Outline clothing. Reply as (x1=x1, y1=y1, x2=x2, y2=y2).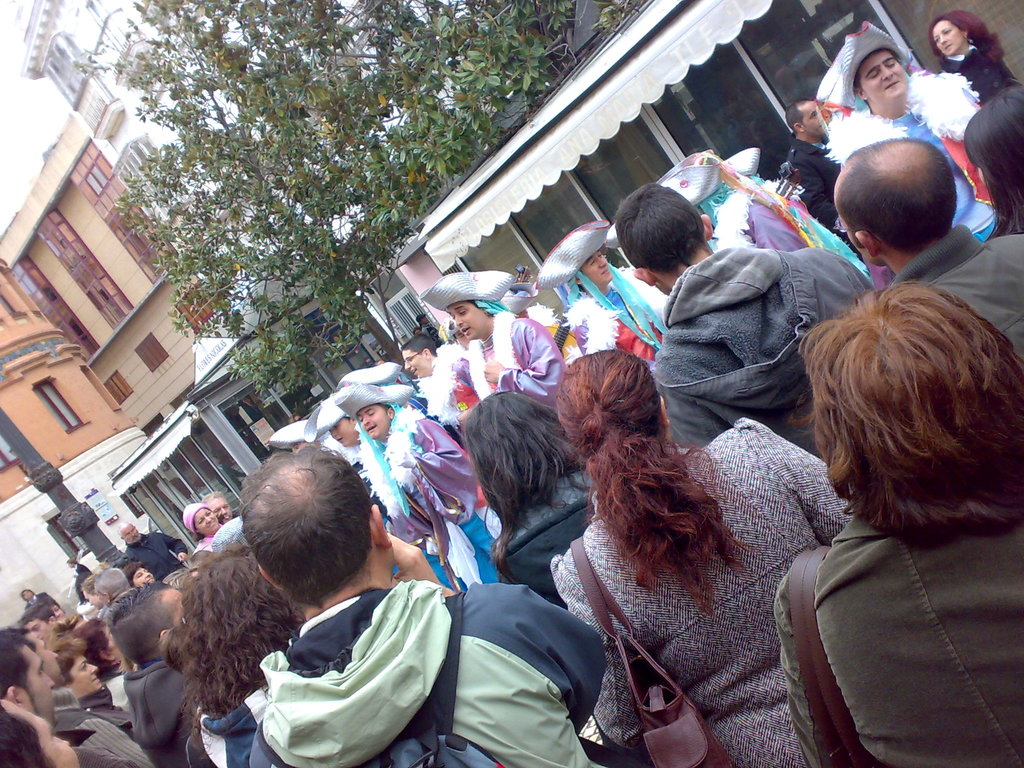
(x1=458, y1=311, x2=567, y2=410).
